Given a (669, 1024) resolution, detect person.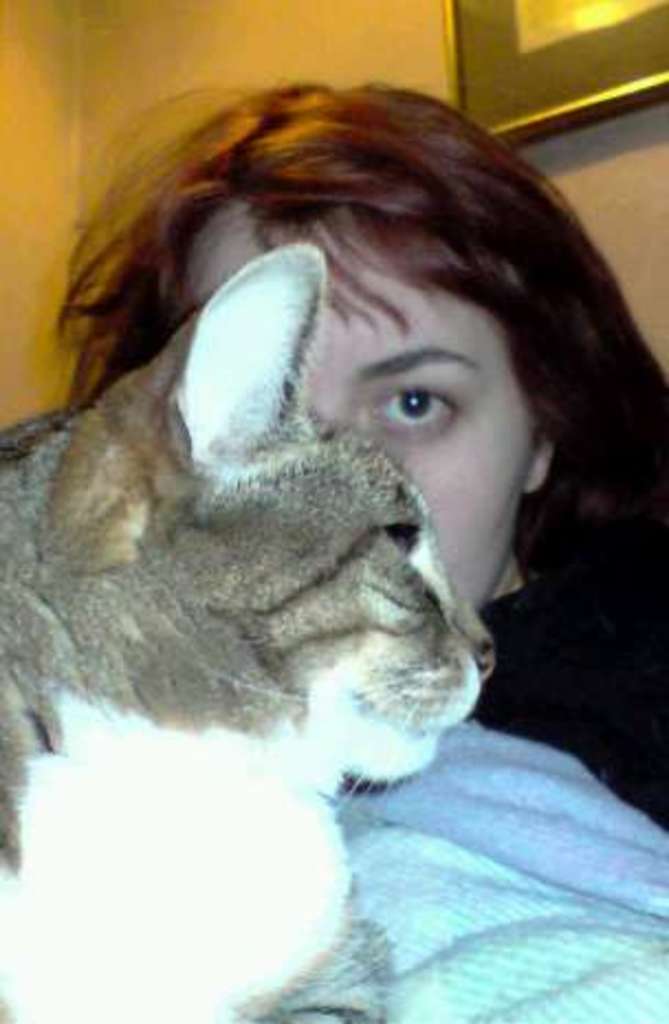
(7, 70, 665, 995).
